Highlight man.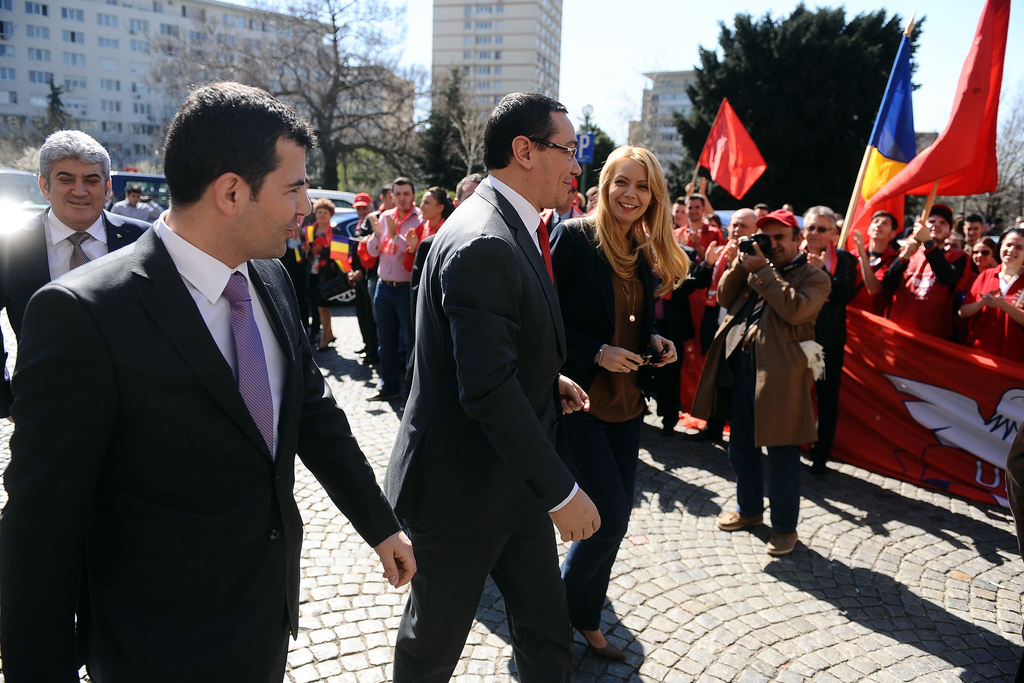
Highlighted region: box(0, 126, 161, 436).
